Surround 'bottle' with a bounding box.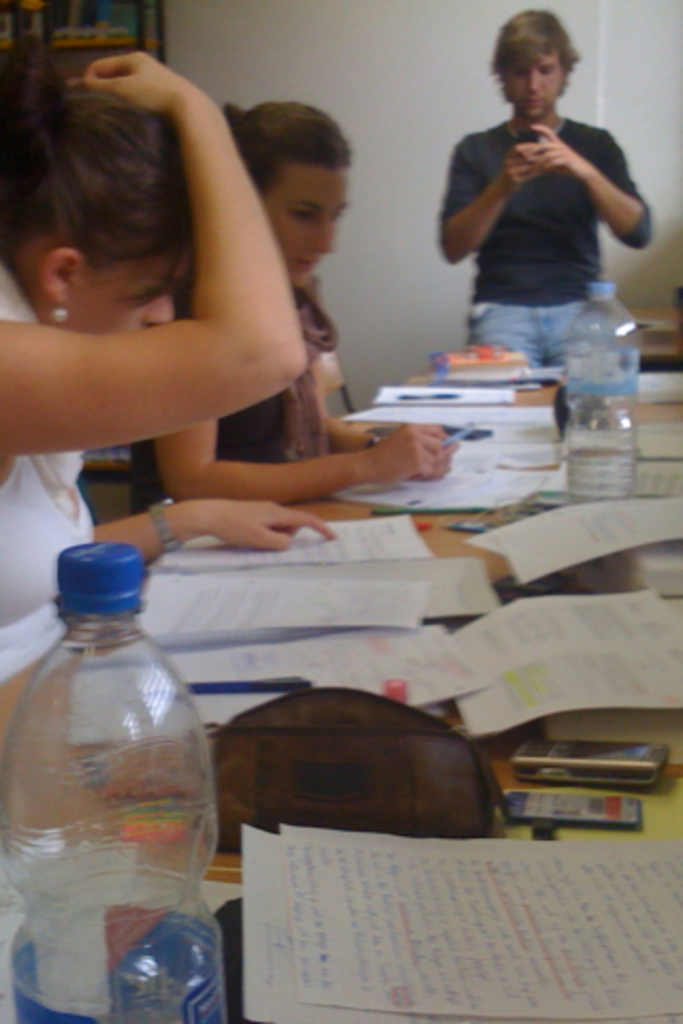
(x1=559, y1=282, x2=638, y2=497).
